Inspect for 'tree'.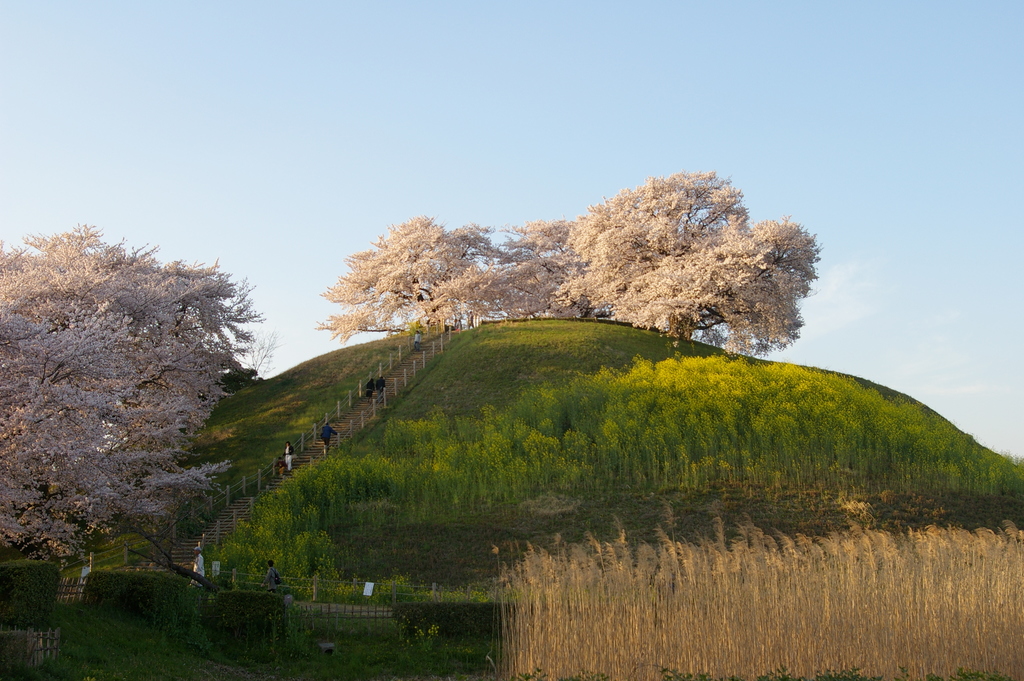
Inspection: [0, 223, 262, 594].
